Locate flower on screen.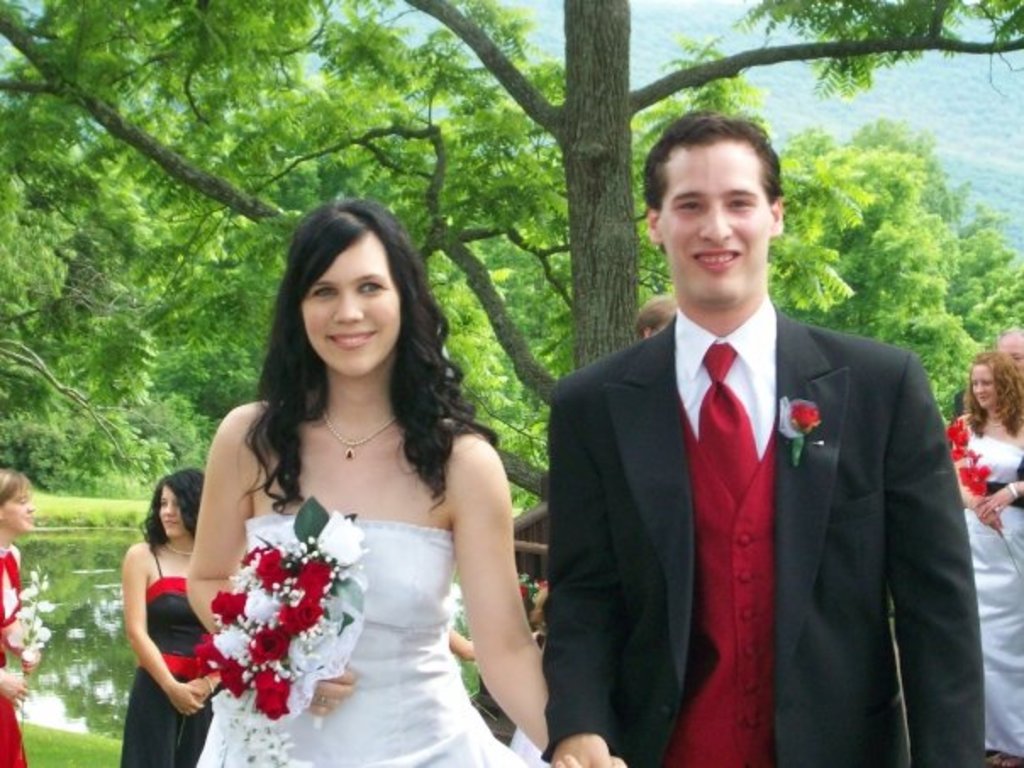
On screen at 195/634/219/682.
